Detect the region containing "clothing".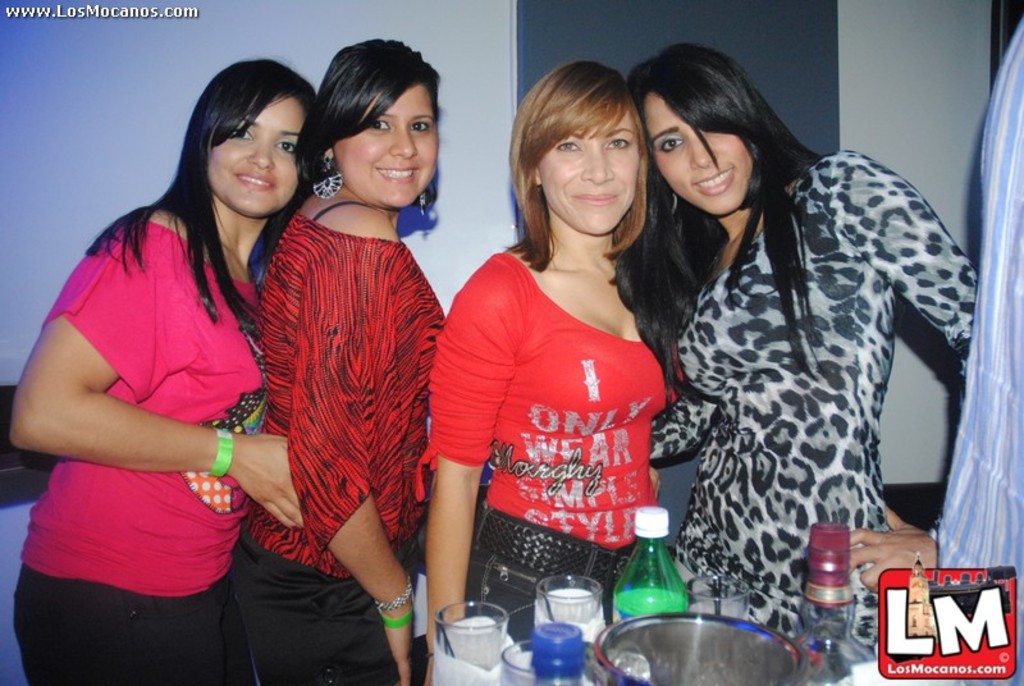
(left=408, top=250, right=654, bottom=646).
